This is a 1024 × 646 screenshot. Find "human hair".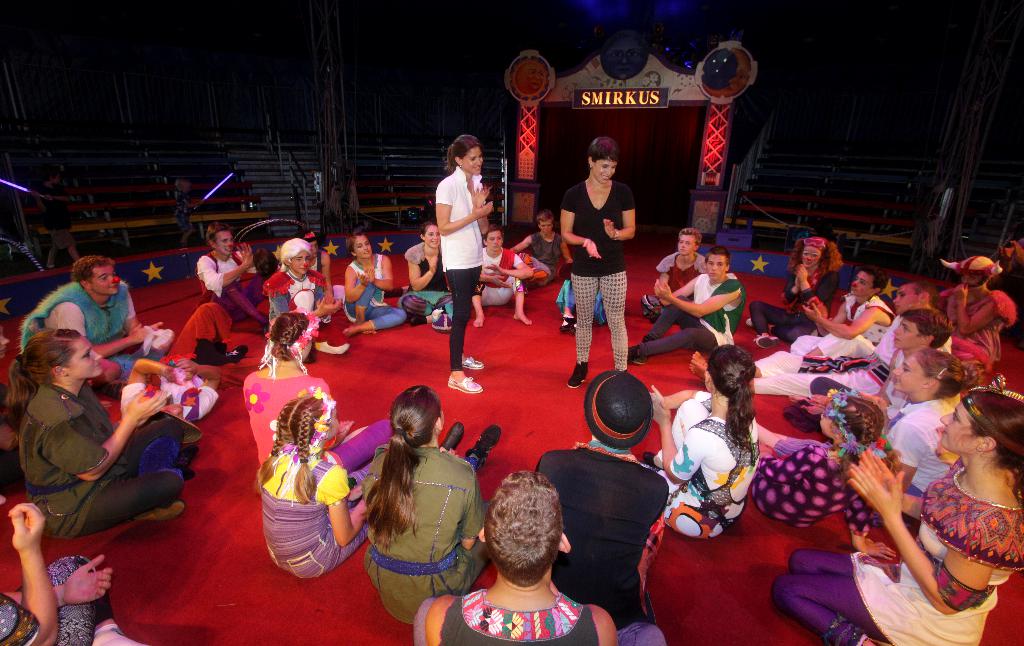
Bounding box: 585 137 620 171.
